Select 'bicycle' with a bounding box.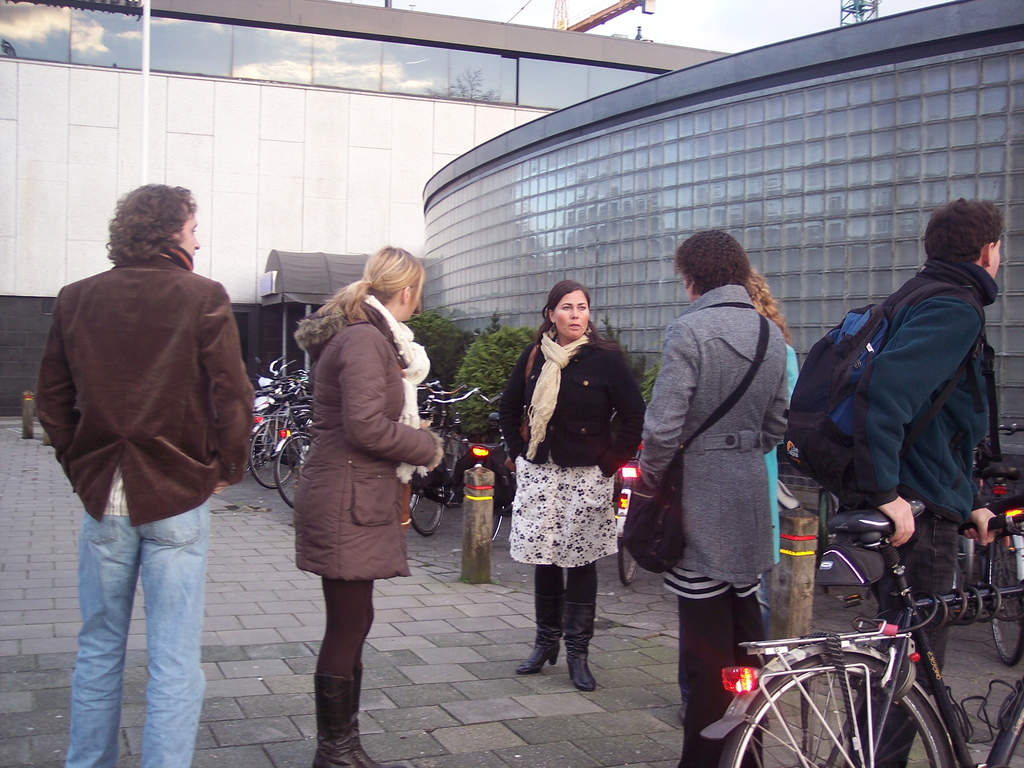
crop(617, 435, 653, 582).
